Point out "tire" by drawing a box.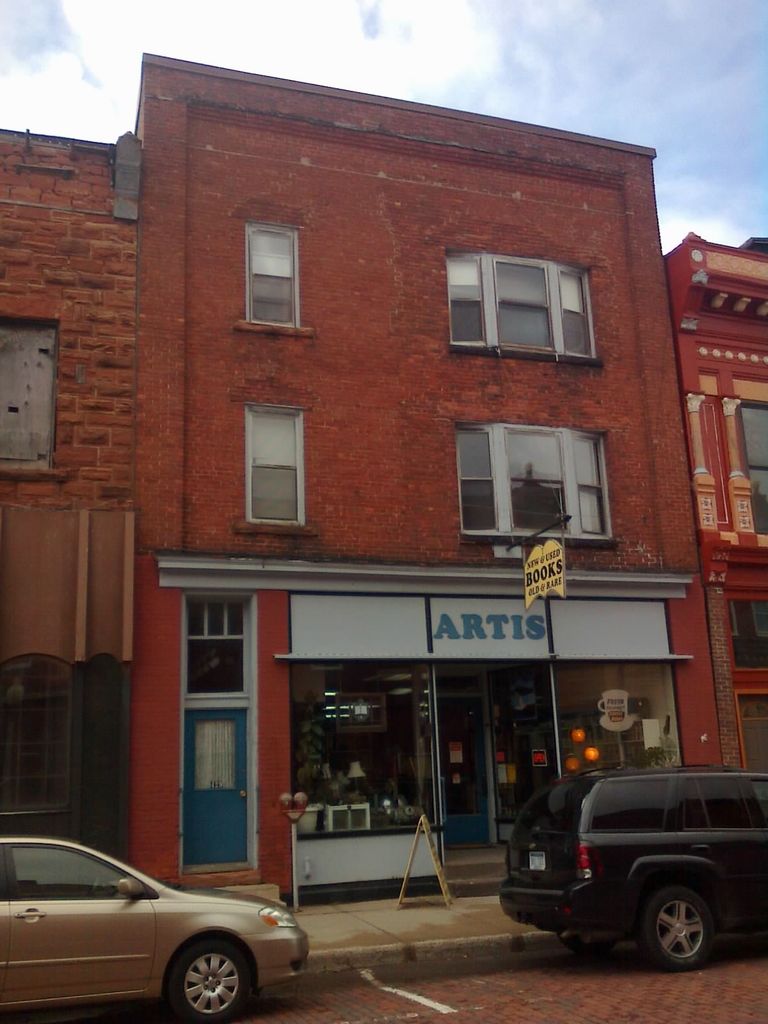
box(153, 934, 244, 1019).
